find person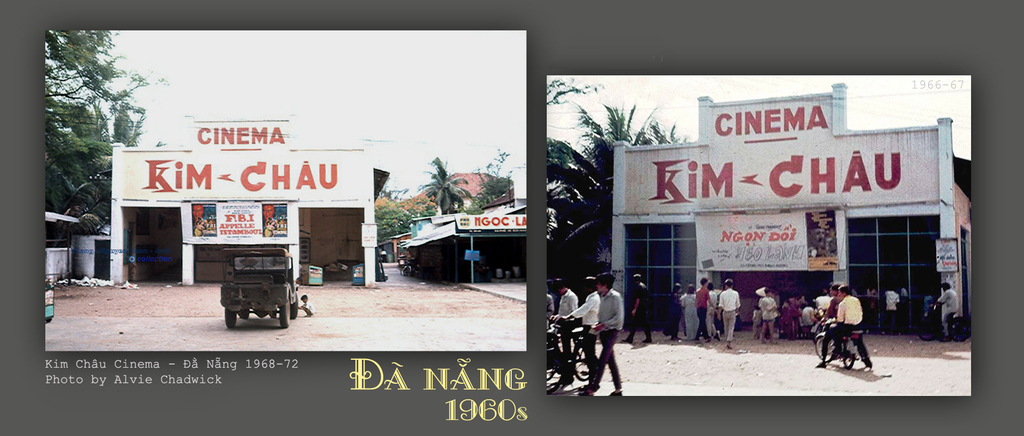
934, 282, 958, 339
